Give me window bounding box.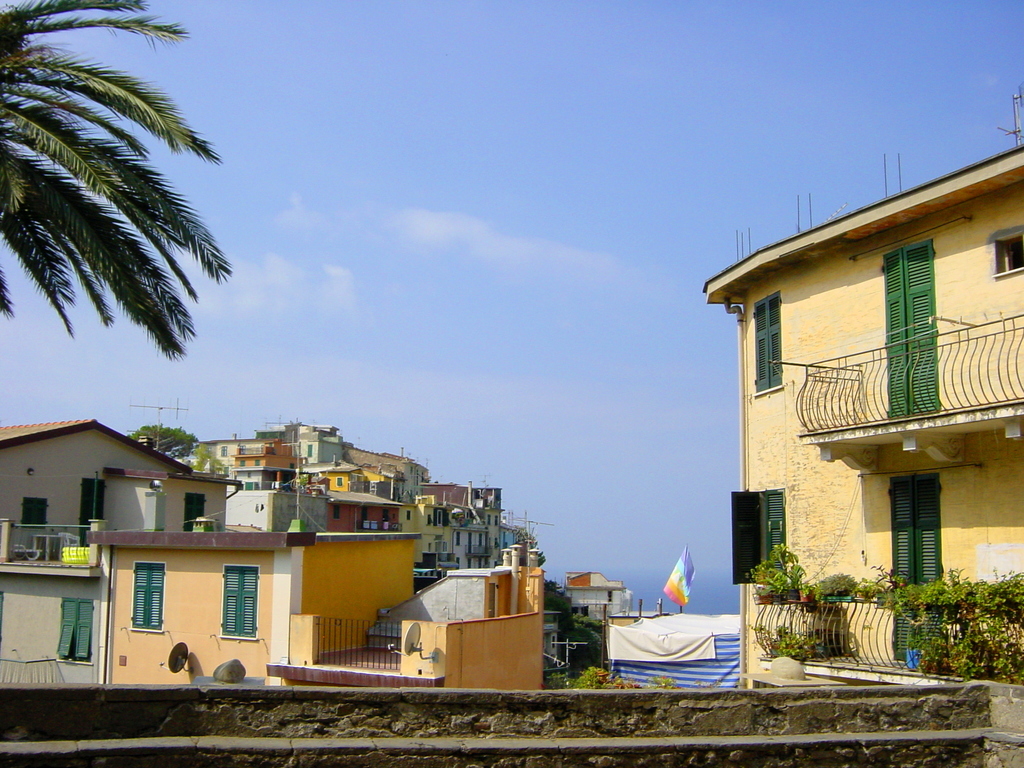
bbox=[428, 515, 438, 531].
